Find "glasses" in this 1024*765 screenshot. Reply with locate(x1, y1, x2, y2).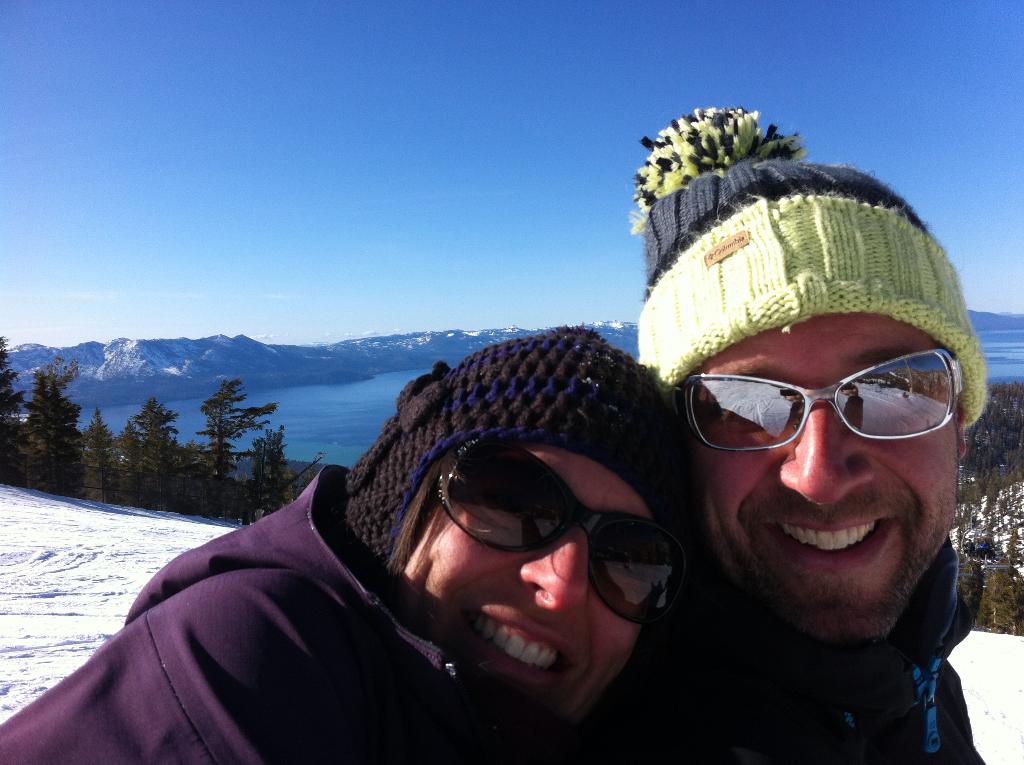
locate(682, 341, 967, 460).
